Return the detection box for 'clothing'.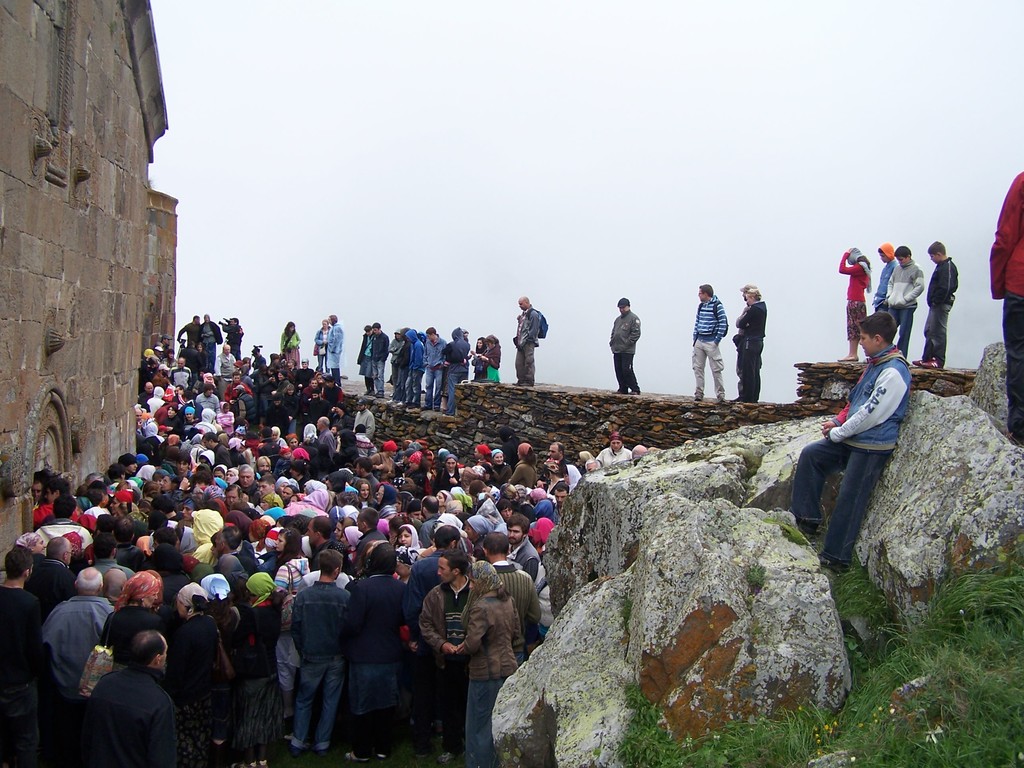
detection(64, 654, 168, 760).
